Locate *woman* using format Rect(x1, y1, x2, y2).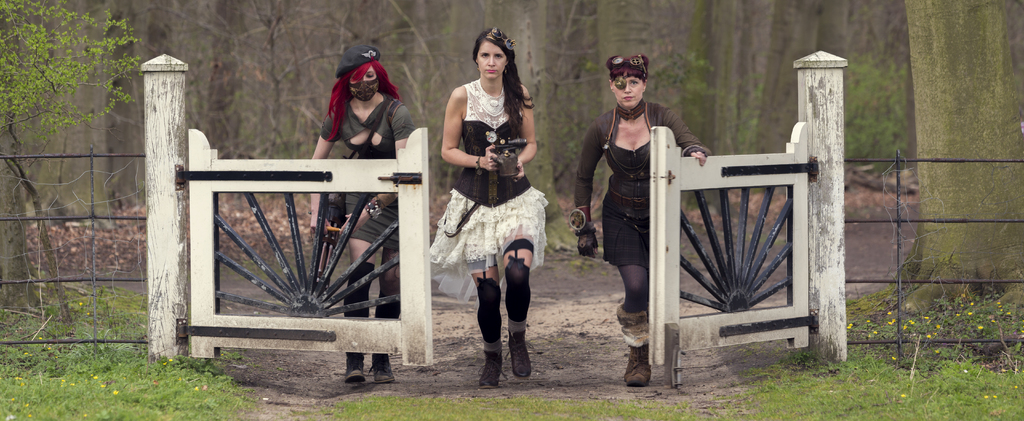
Rect(436, 47, 542, 379).
